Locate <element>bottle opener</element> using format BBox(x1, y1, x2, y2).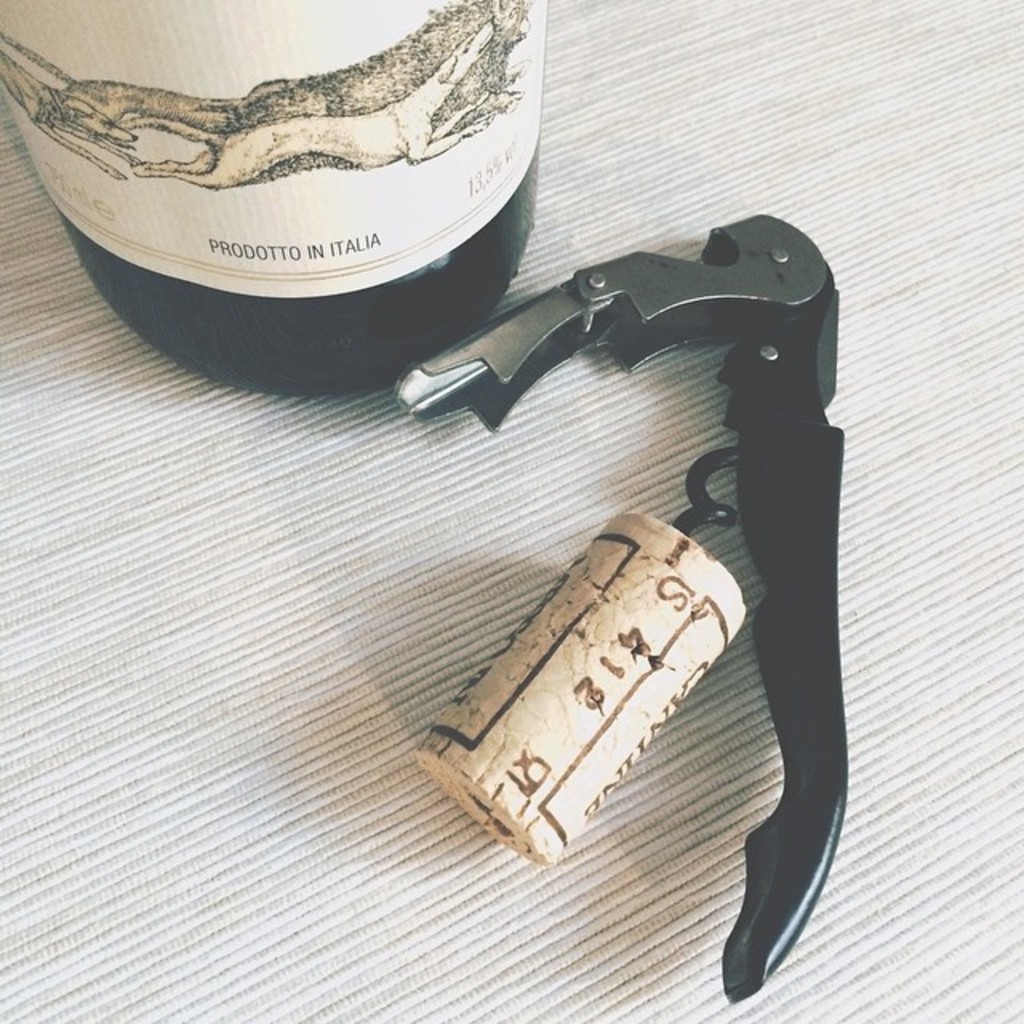
BBox(398, 214, 856, 1003).
